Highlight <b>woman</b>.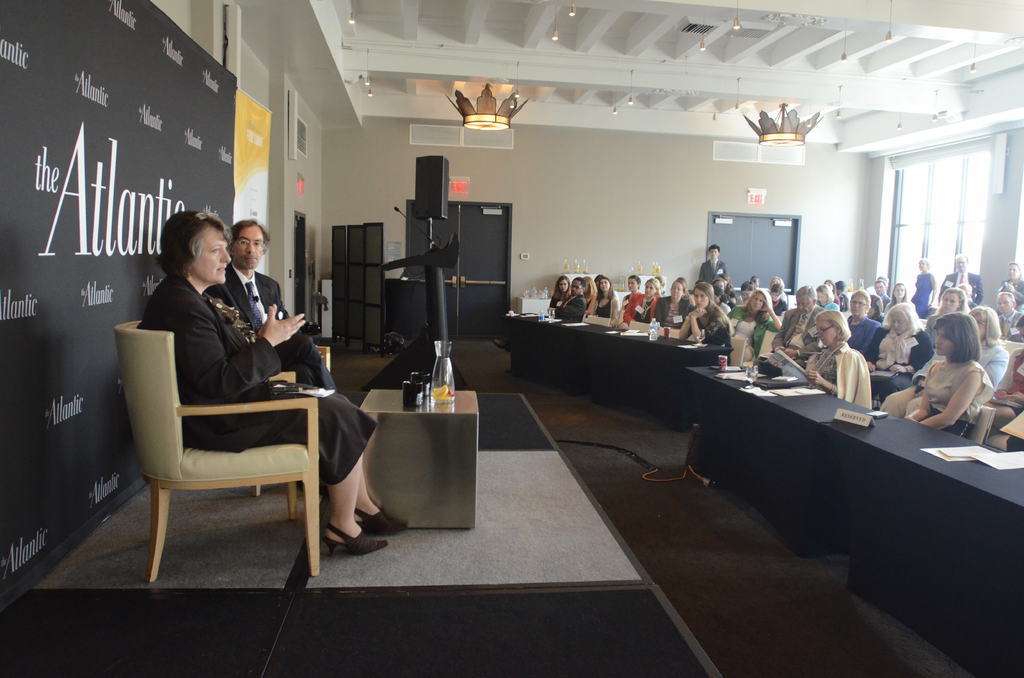
Highlighted region: bbox=[798, 285, 1009, 430].
